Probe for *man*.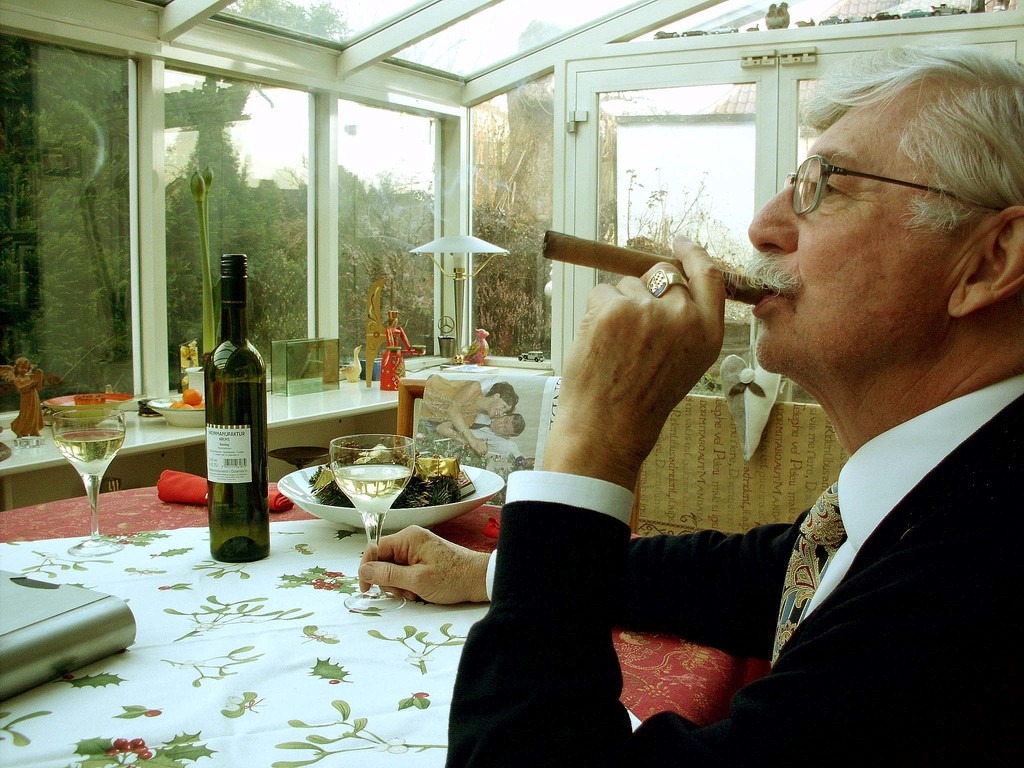
Probe result: BBox(416, 412, 524, 458).
